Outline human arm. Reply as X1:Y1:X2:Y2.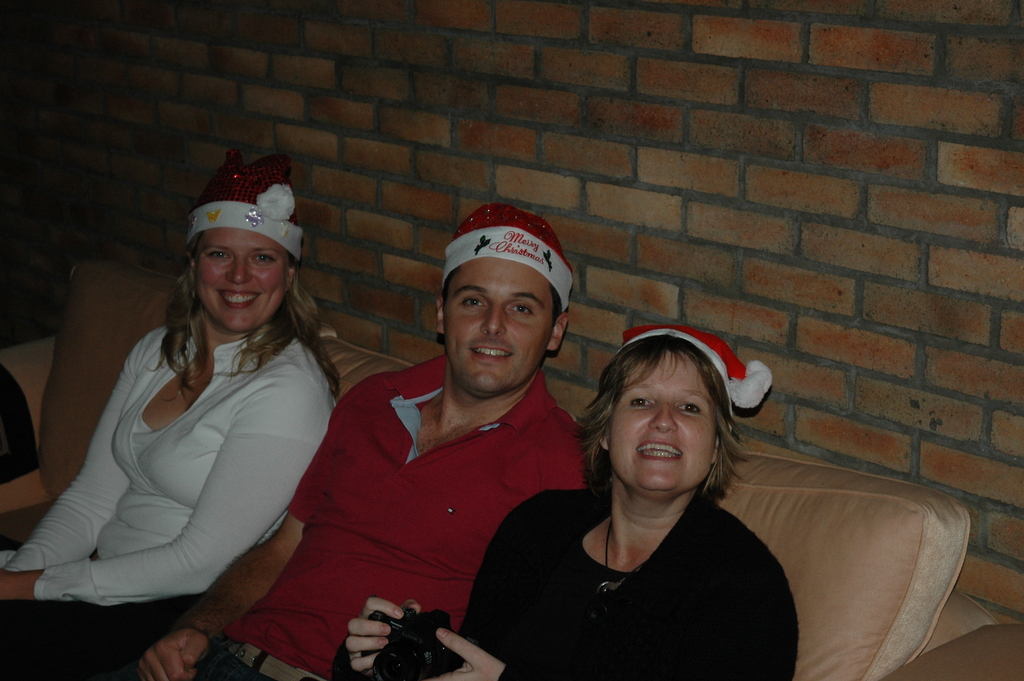
0:388:316:600.
